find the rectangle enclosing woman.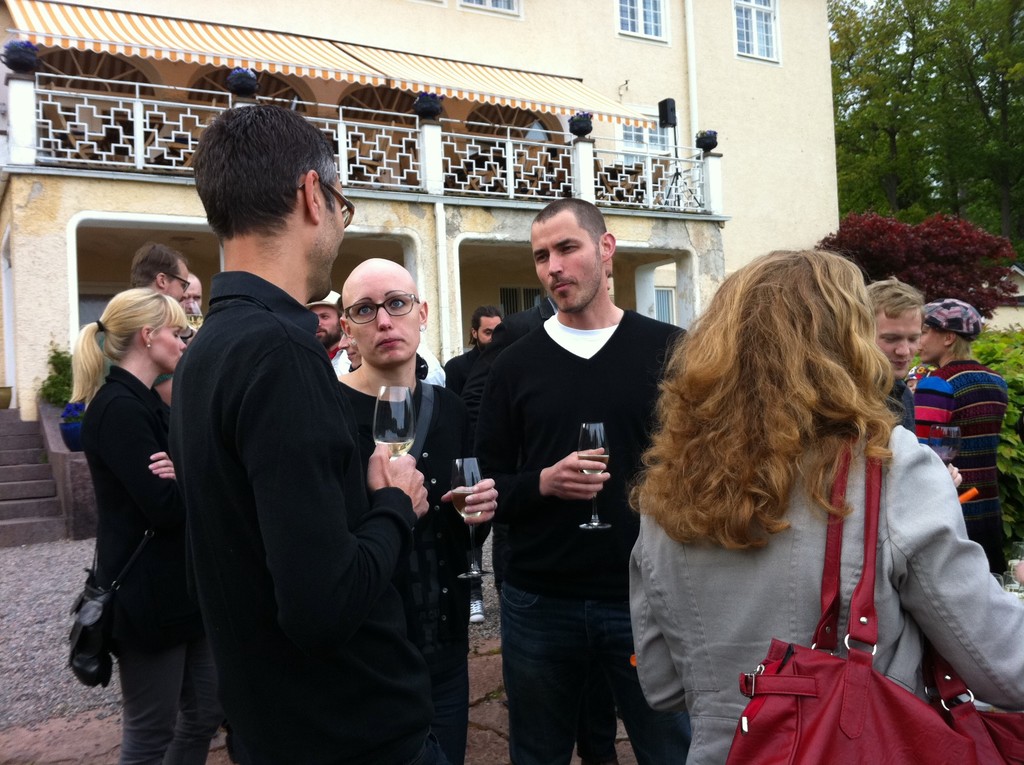
box(629, 246, 1021, 764).
